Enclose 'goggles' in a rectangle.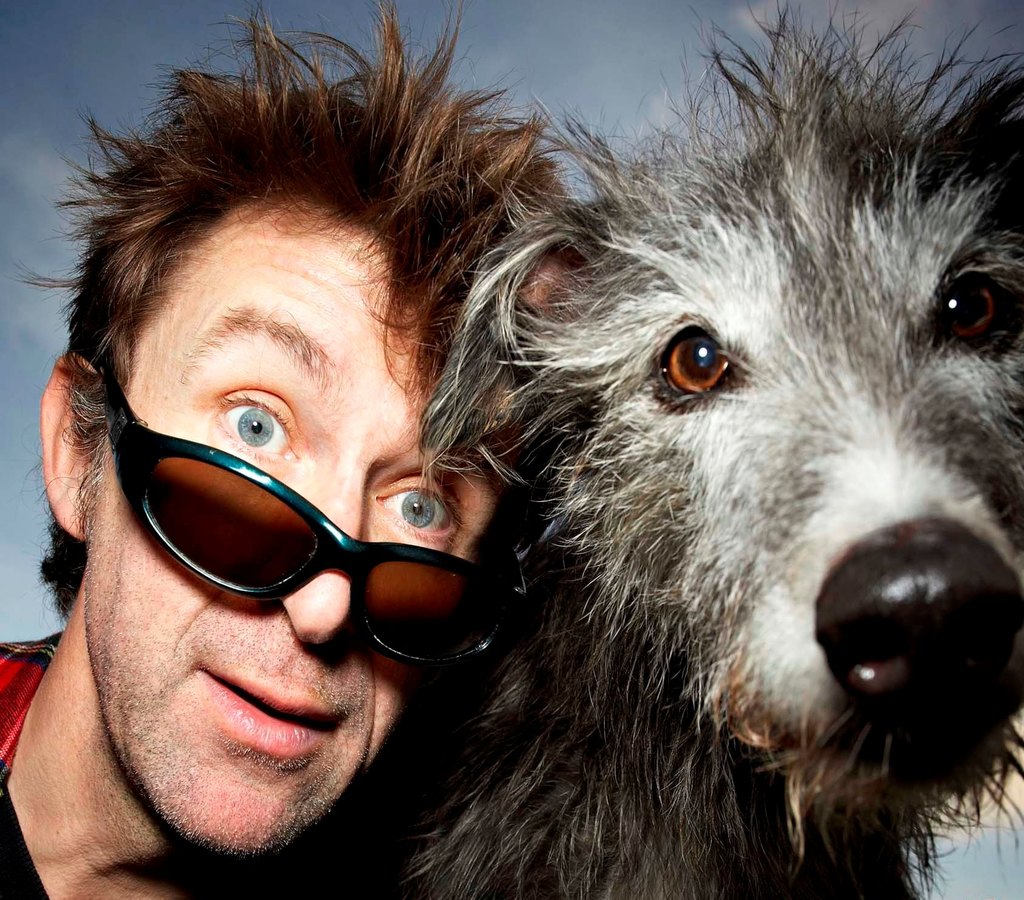
84 351 538 657.
